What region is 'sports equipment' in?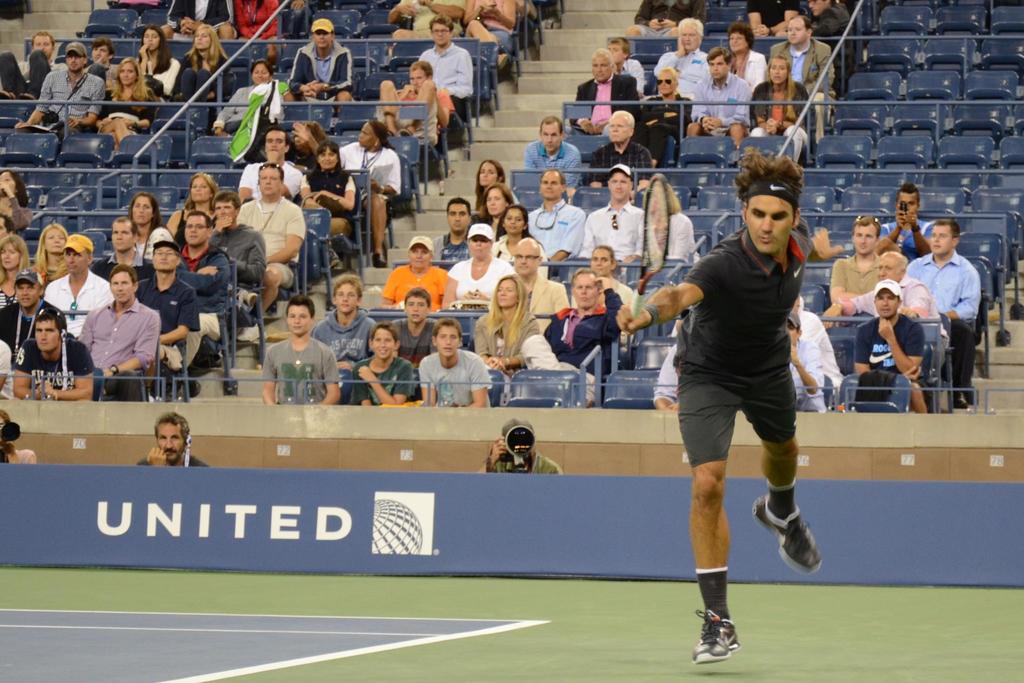
x1=694, y1=611, x2=740, y2=667.
